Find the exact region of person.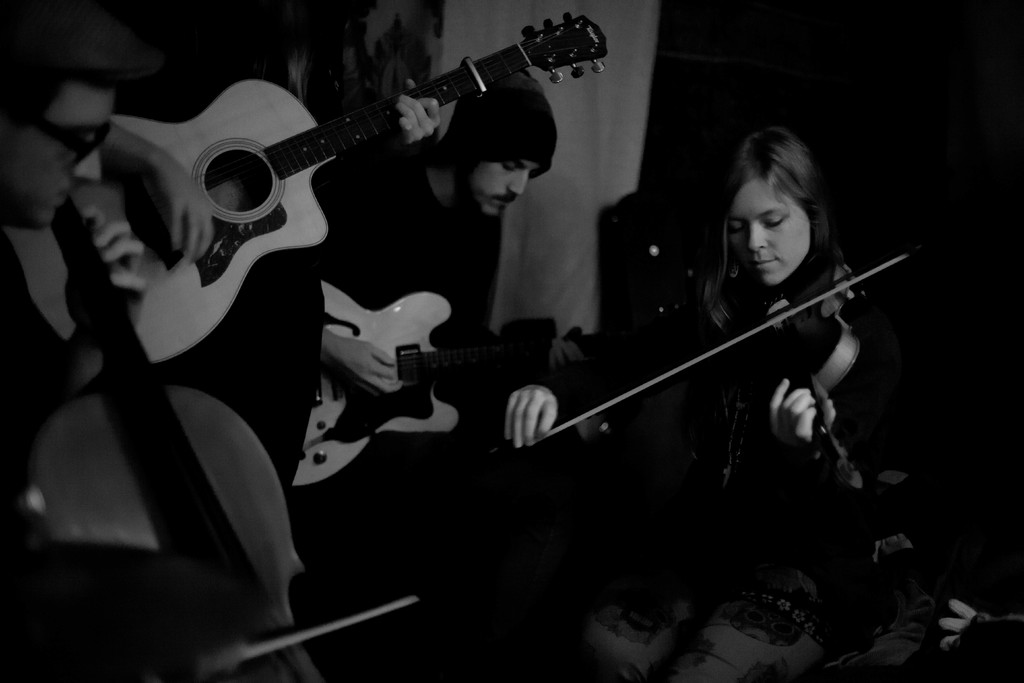
Exact region: {"left": 506, "top": 122, "right": 906, "bottom": 682}.
